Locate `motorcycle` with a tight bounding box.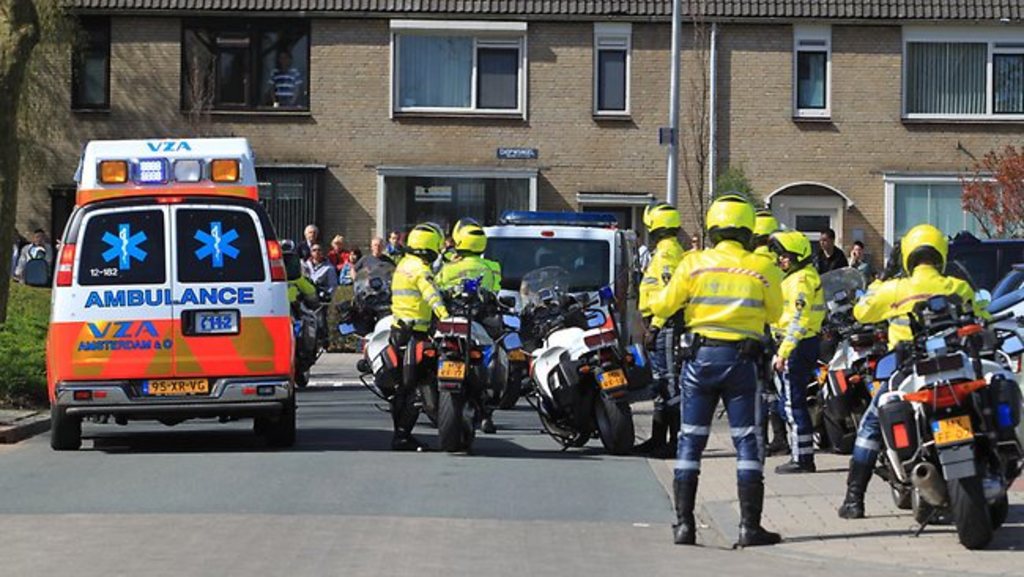
{"x1": 298, "y1": 281, "x2": 329, "y2": 391}.
